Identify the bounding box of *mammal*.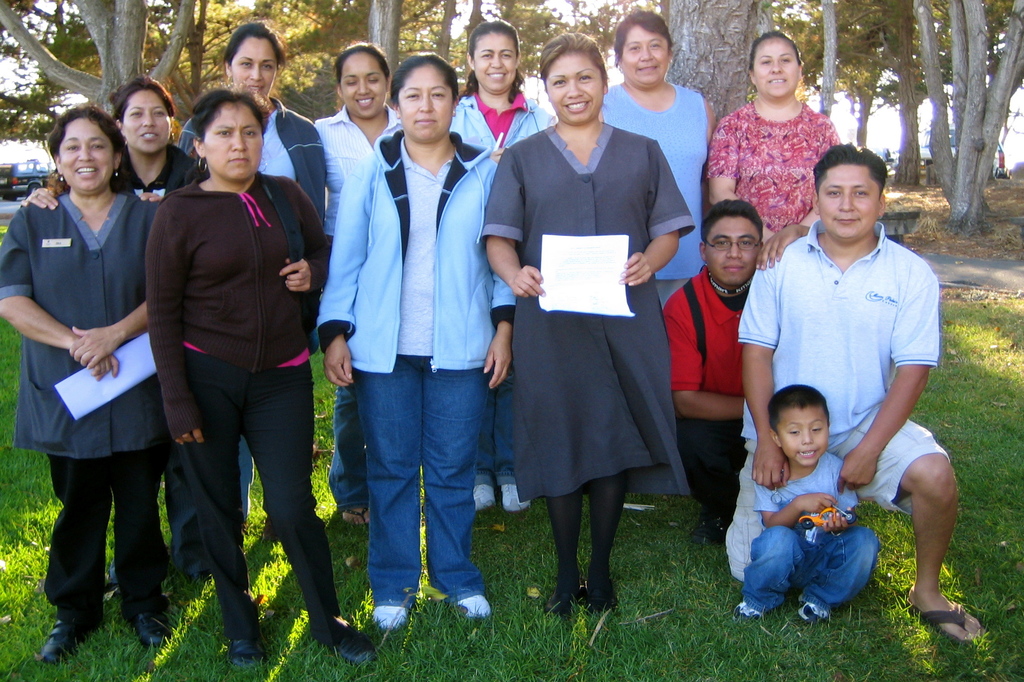
{"x1": 452, "y1": 14, "x2": 559, "y2": 514}.
